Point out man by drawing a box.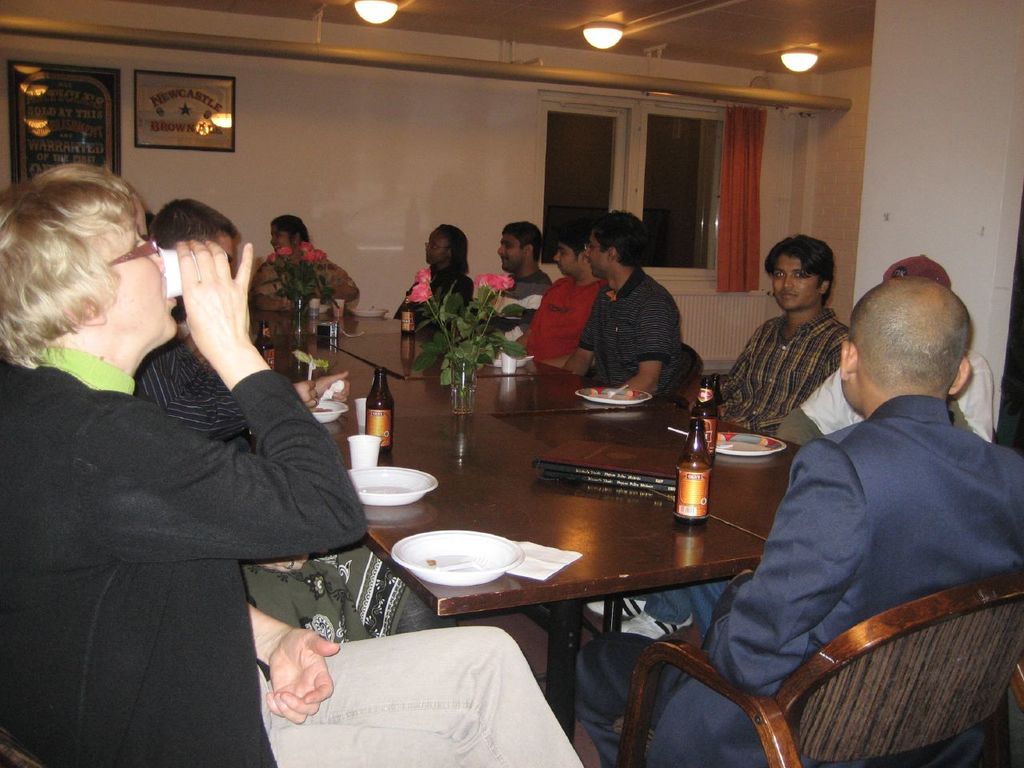
crop(393, 221, 475, 334).
